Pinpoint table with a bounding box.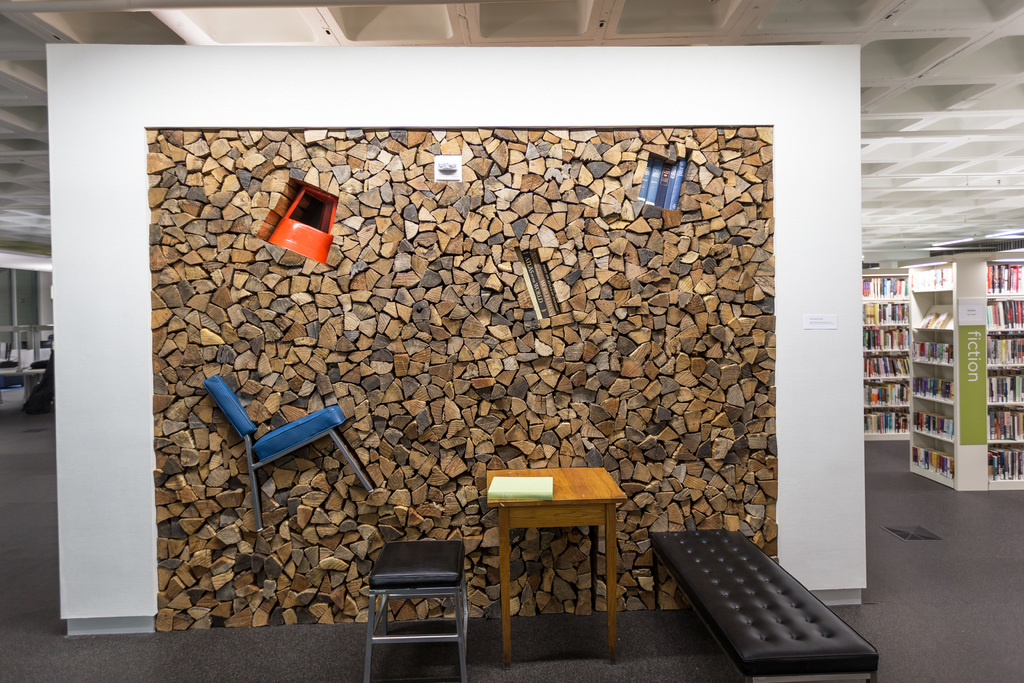
left=24, top=341, right=58, bottom=404.
